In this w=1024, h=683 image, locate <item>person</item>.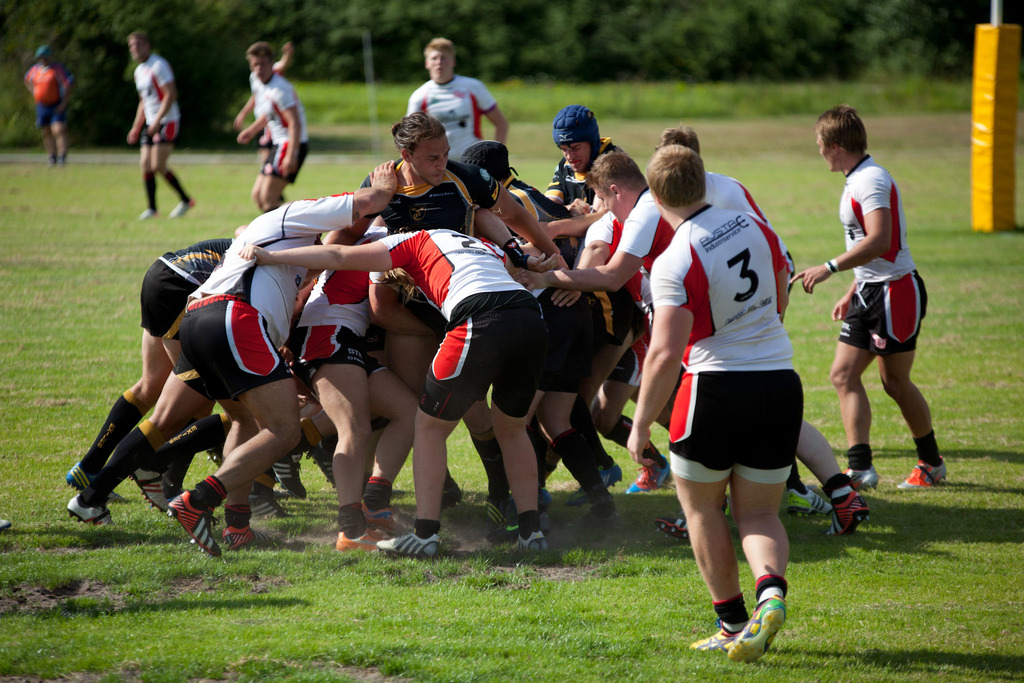
Bounding box: Rect(128, 33, 191, 224).
